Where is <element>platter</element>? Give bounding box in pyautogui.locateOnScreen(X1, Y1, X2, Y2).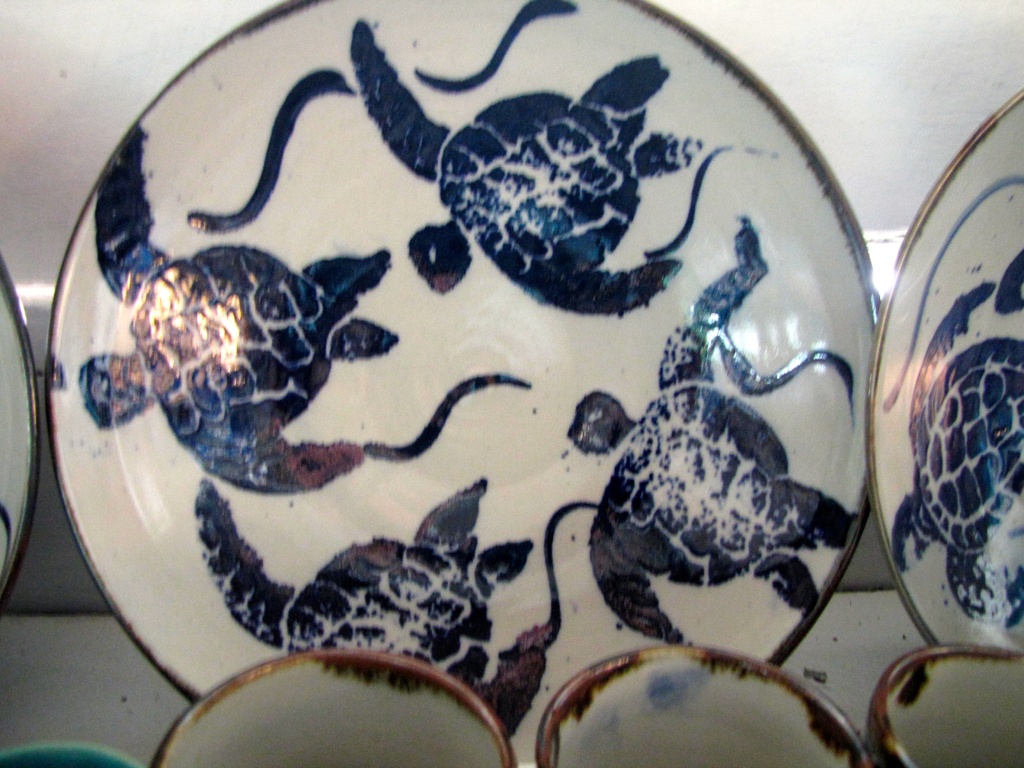
pyautogui.locateOnScreen(0, 257, 39, 614).
